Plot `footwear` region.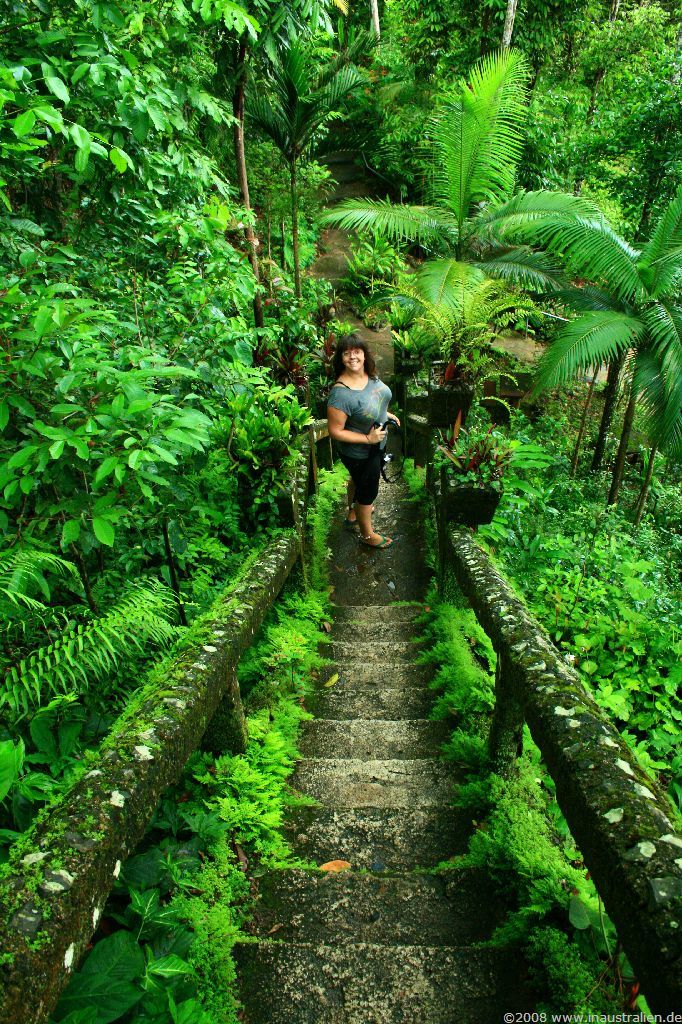
Plotted at {"left": 362, "top": 531, "right": 391, "bottom": 548}.
